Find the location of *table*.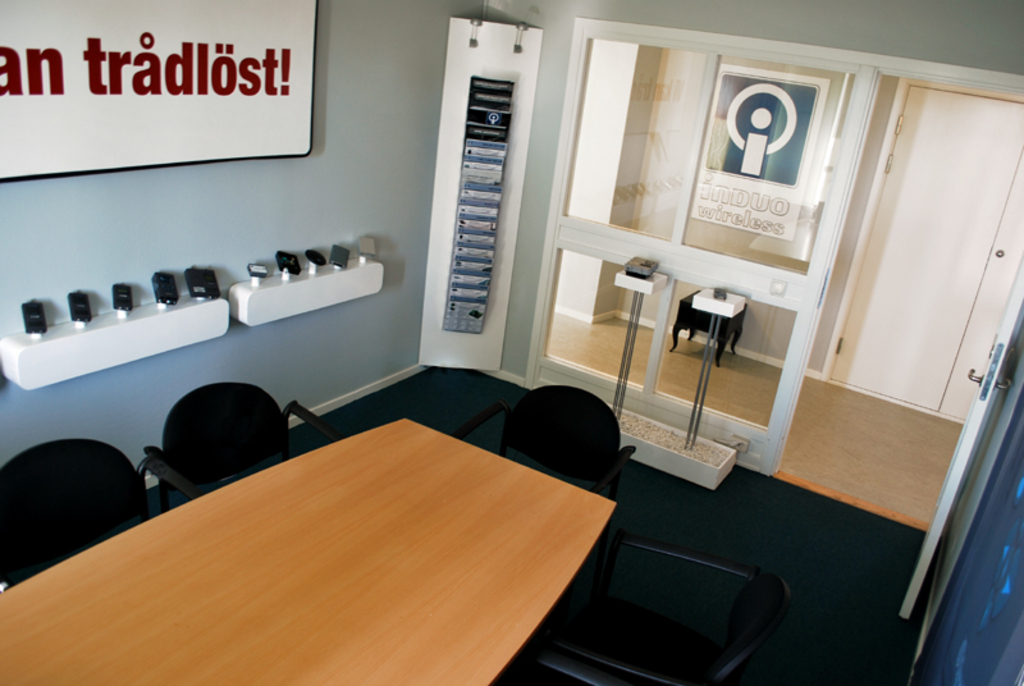
Location: (58,357,673,685).
